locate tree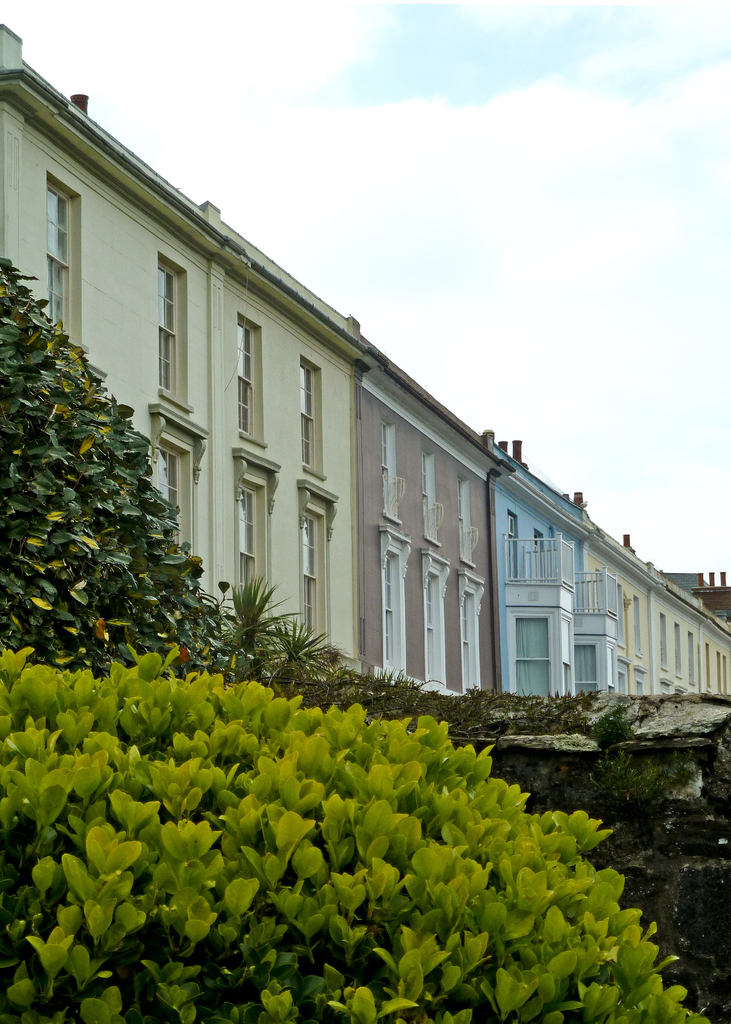
Rect(0, 643, 712, 1023)
